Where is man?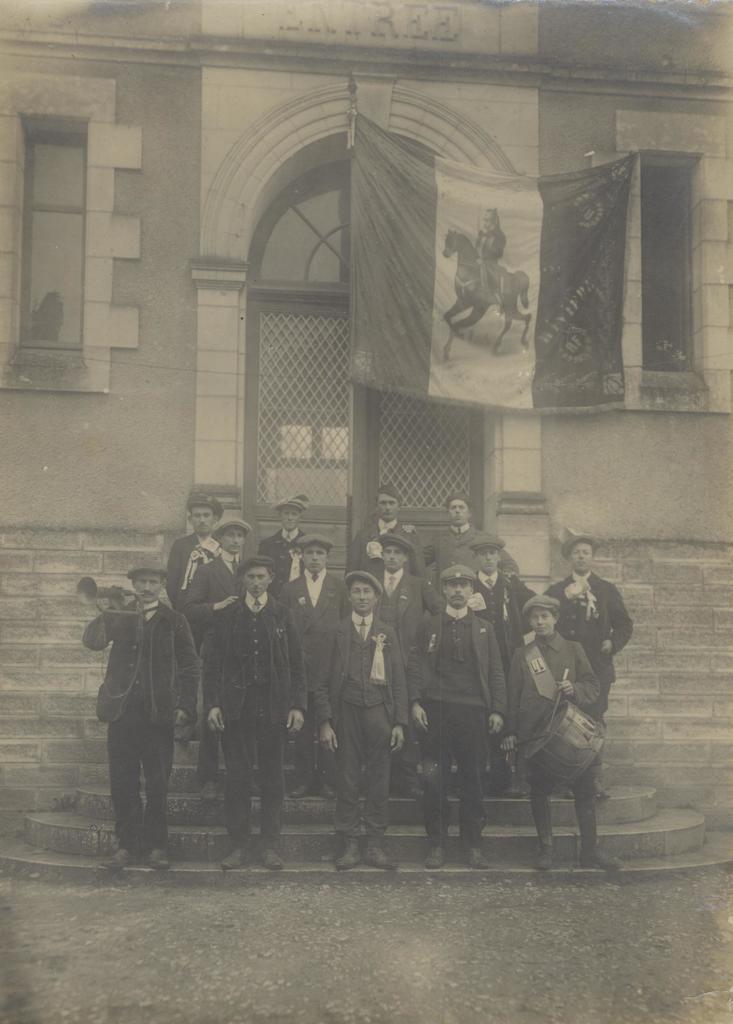
bbox=(466, 207, 504, 316).
